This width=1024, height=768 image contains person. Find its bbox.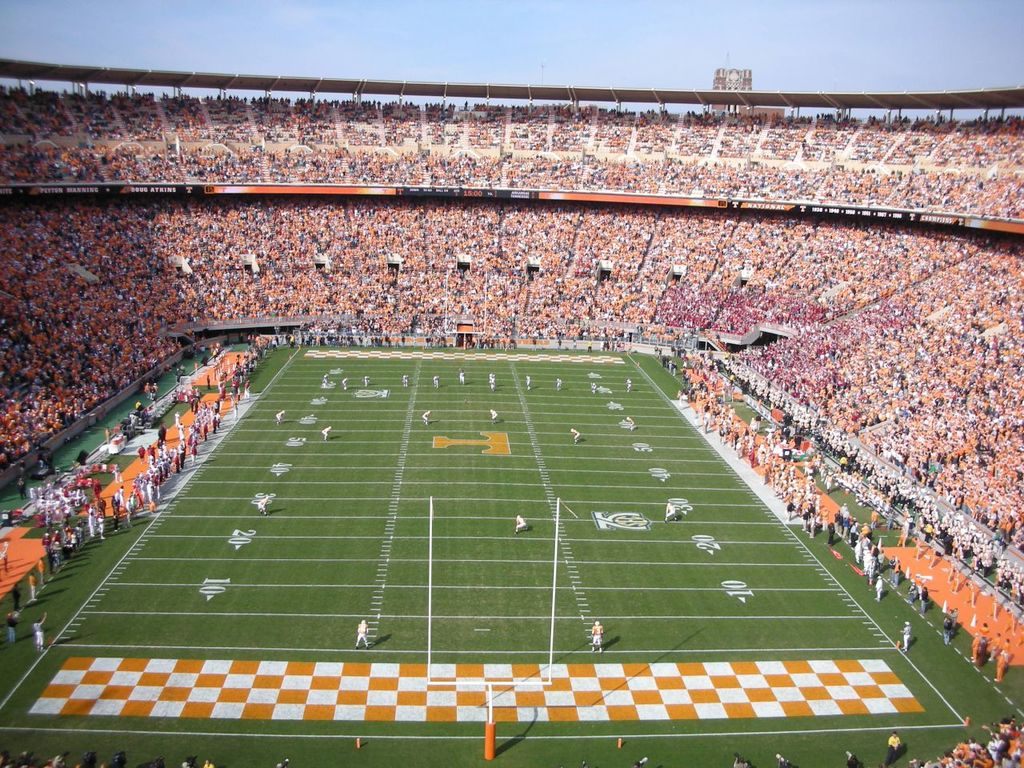
(514, 513, 529, 534).
